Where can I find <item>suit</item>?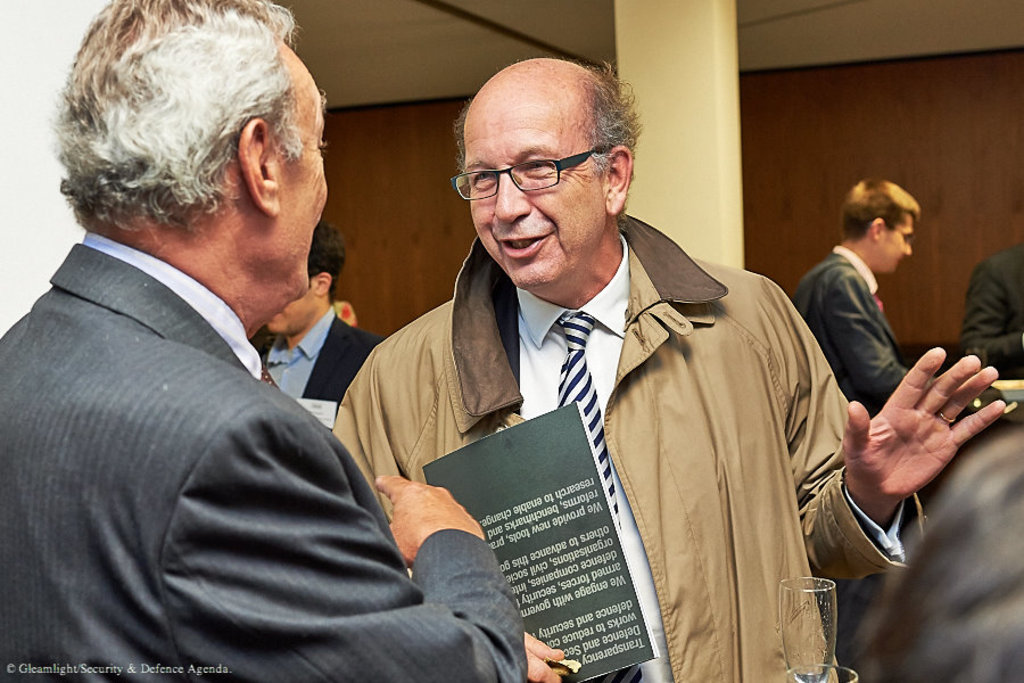
You can find it at {"x1": 251, "y1": 305, "x2": 385, "y2": 401}.
